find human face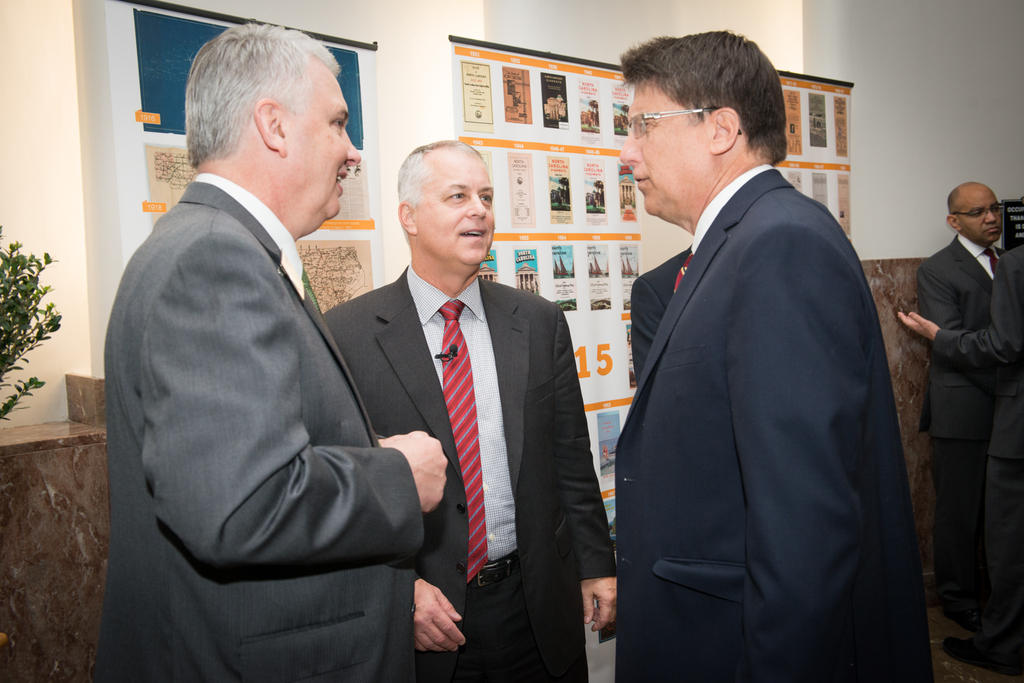
(286,79,362,230)
